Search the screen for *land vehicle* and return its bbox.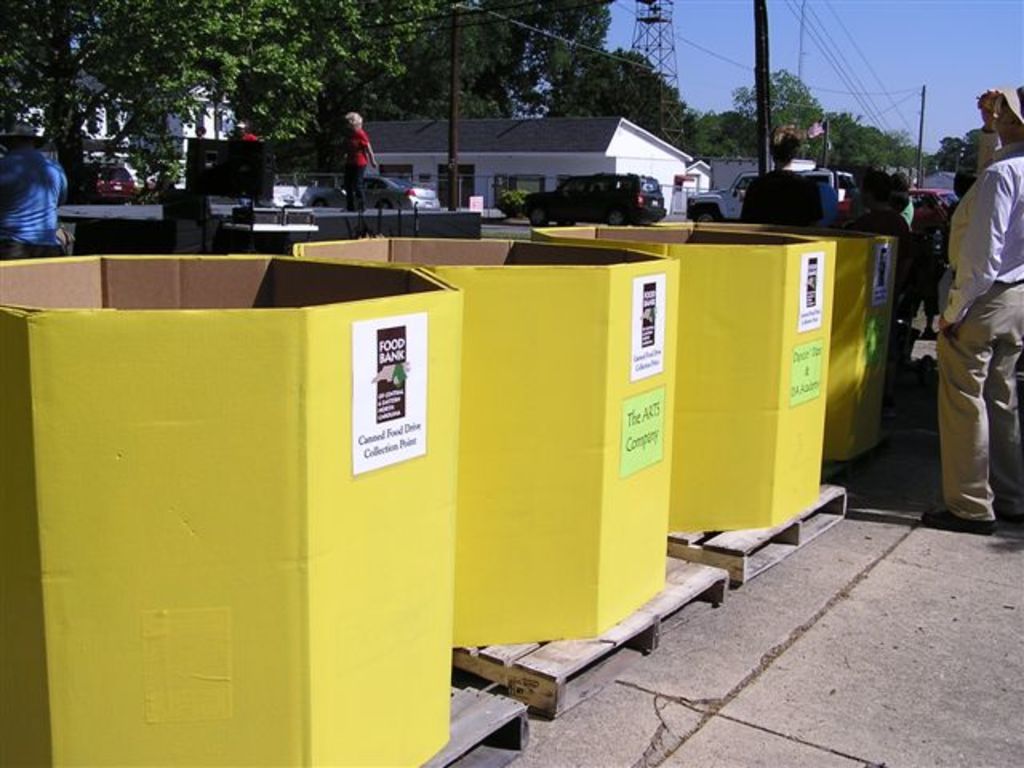
Found: [left=837, top=171, right=853, bottom=202].
